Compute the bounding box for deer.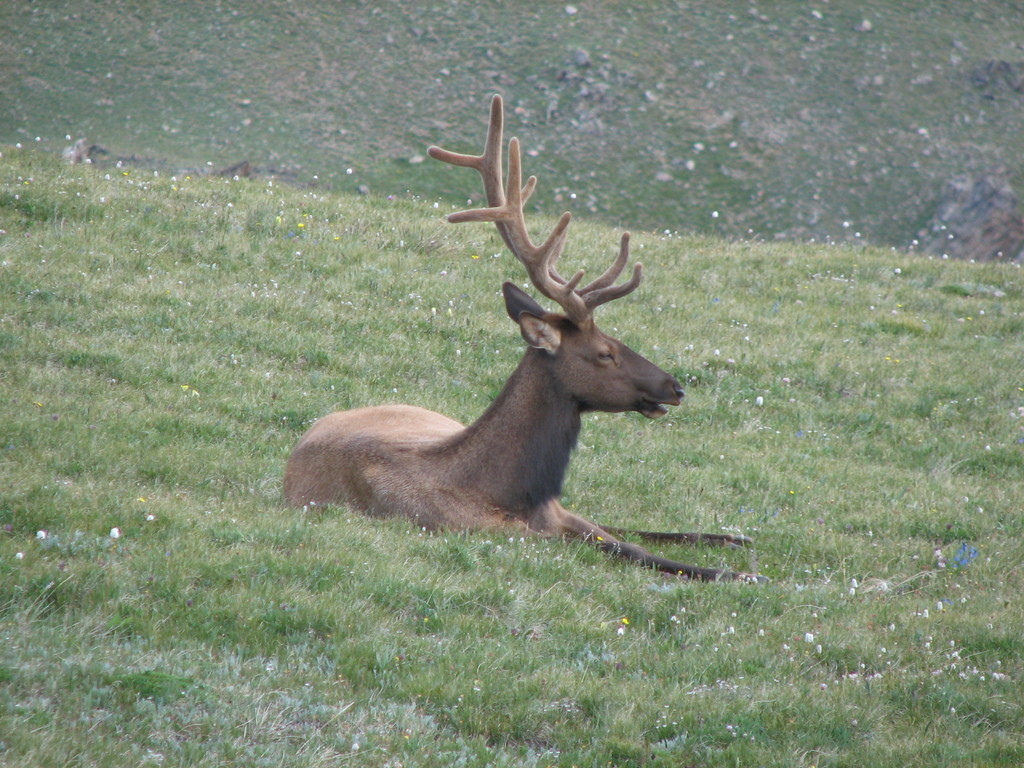
280:94:767:586.
